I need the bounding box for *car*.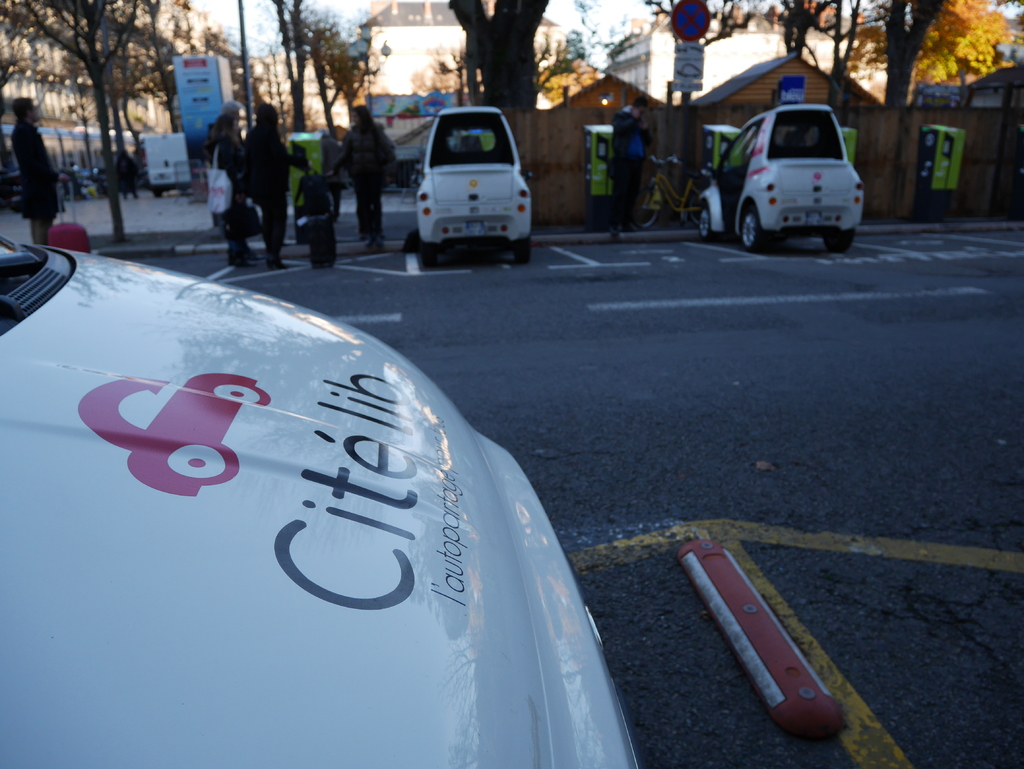
Here it is: locate(408, 104, 535, 263).
